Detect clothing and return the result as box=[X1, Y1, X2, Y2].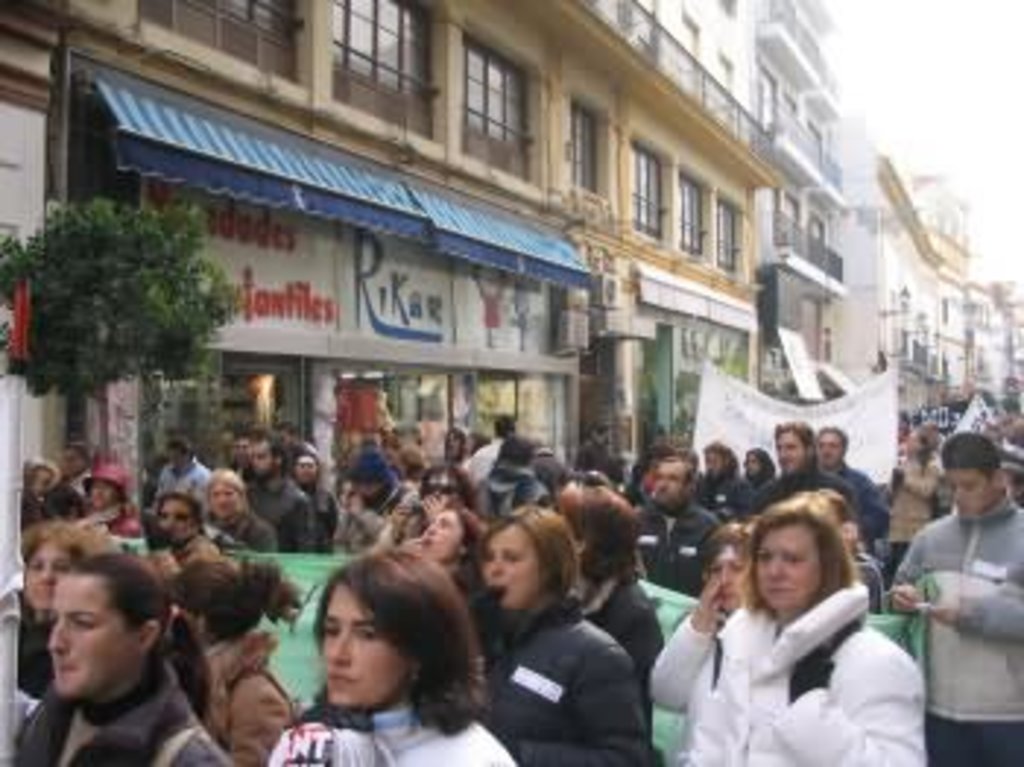
box=[249, 468, 313, 553].
